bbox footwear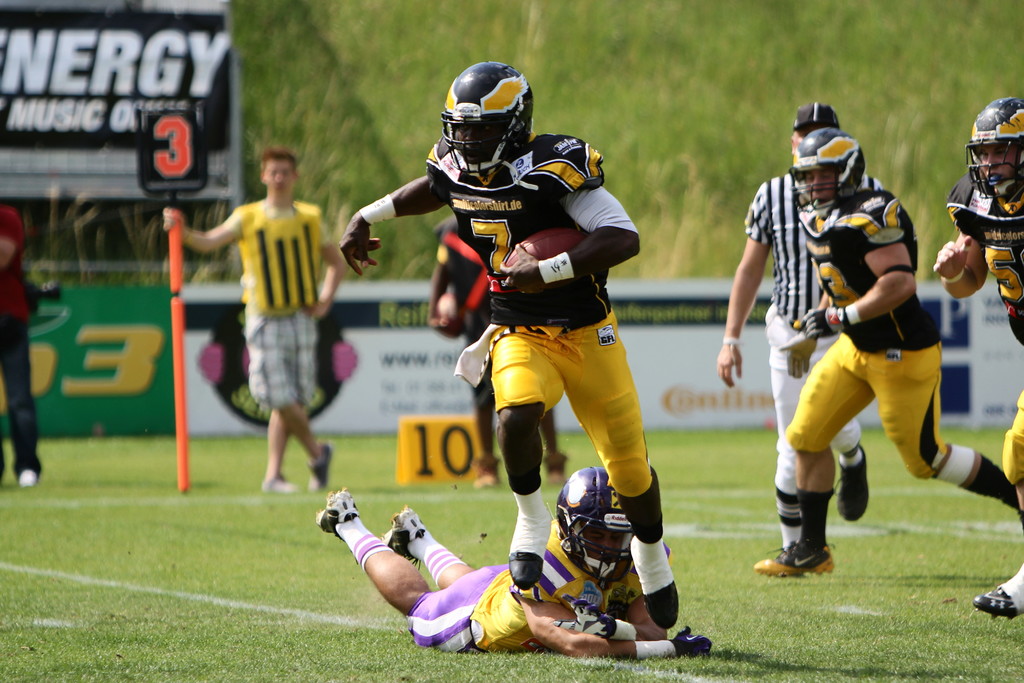
bbox=(972, 557, 1023, 620)
